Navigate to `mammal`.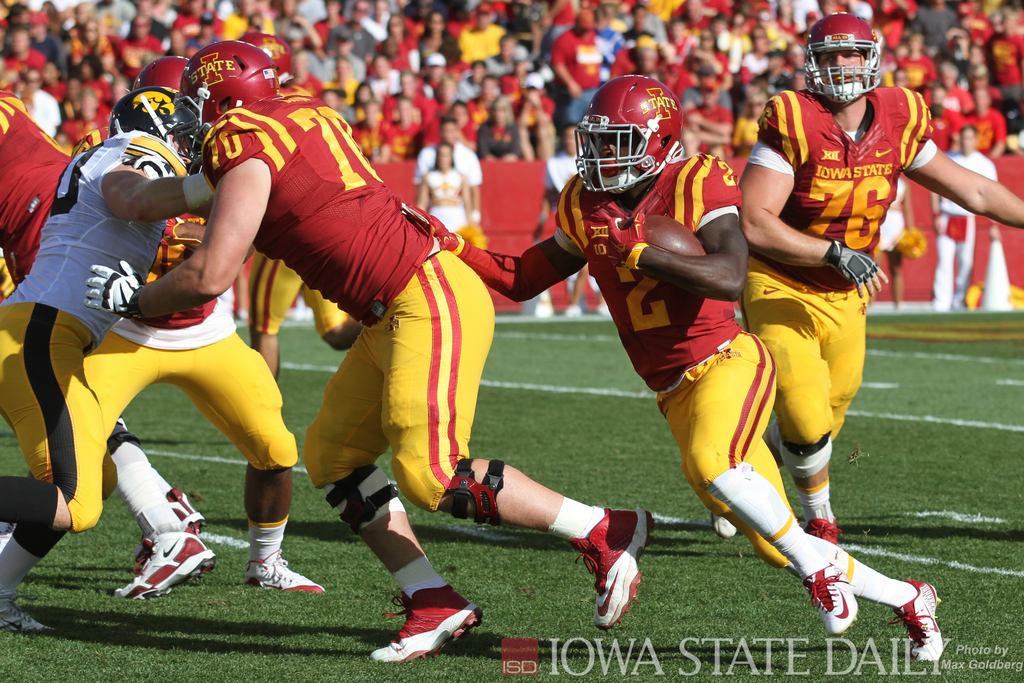
Navigation target: region(83, 25, 666, 670).
